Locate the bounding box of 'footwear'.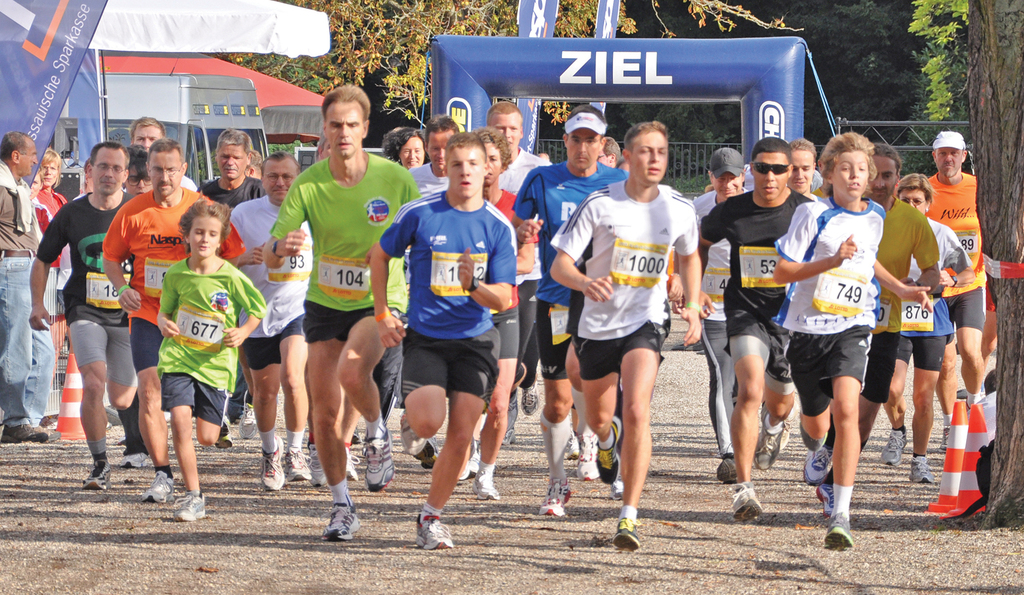
Bounding box: x1=417, y1=437, x2=441, y2=466.
